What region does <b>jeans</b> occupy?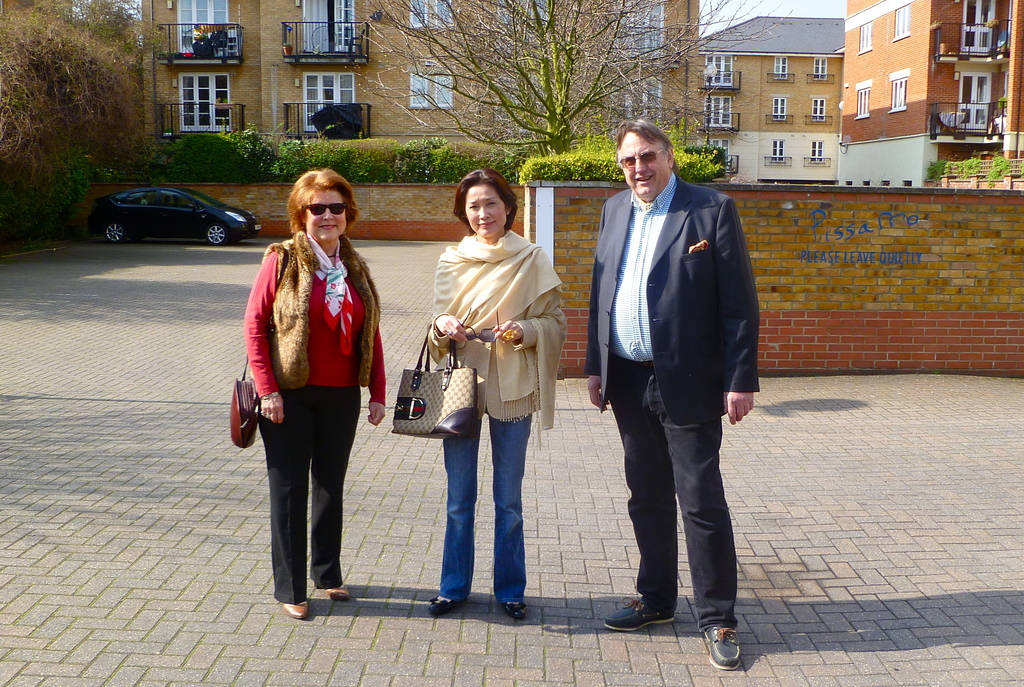
413 414 535 622.
